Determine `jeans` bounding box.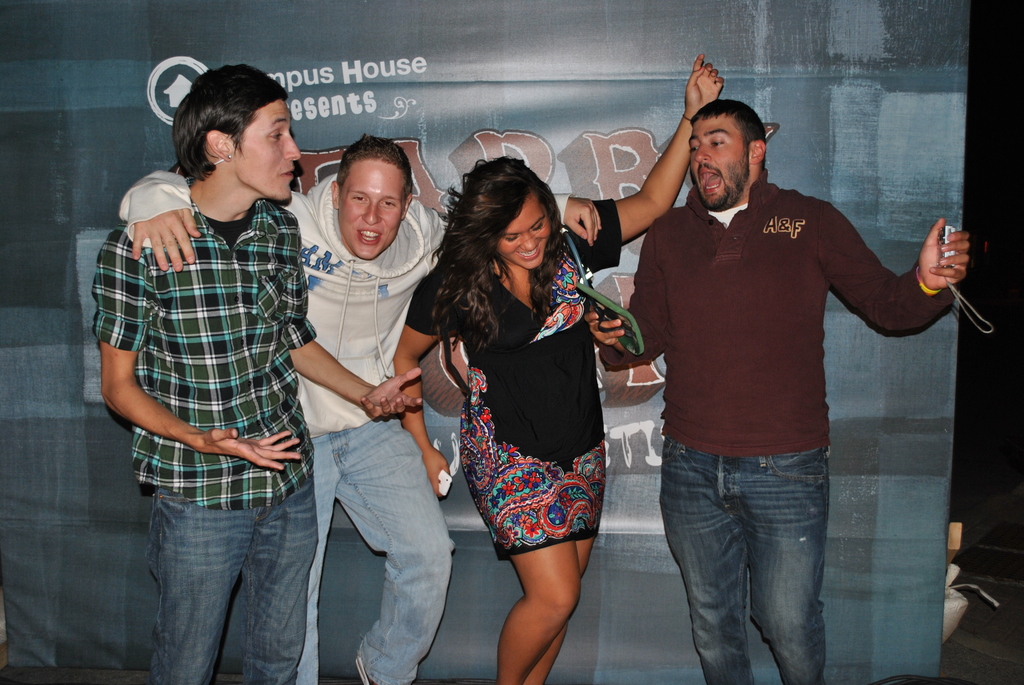
Determined: Rect(141, 478, 320, 684).
